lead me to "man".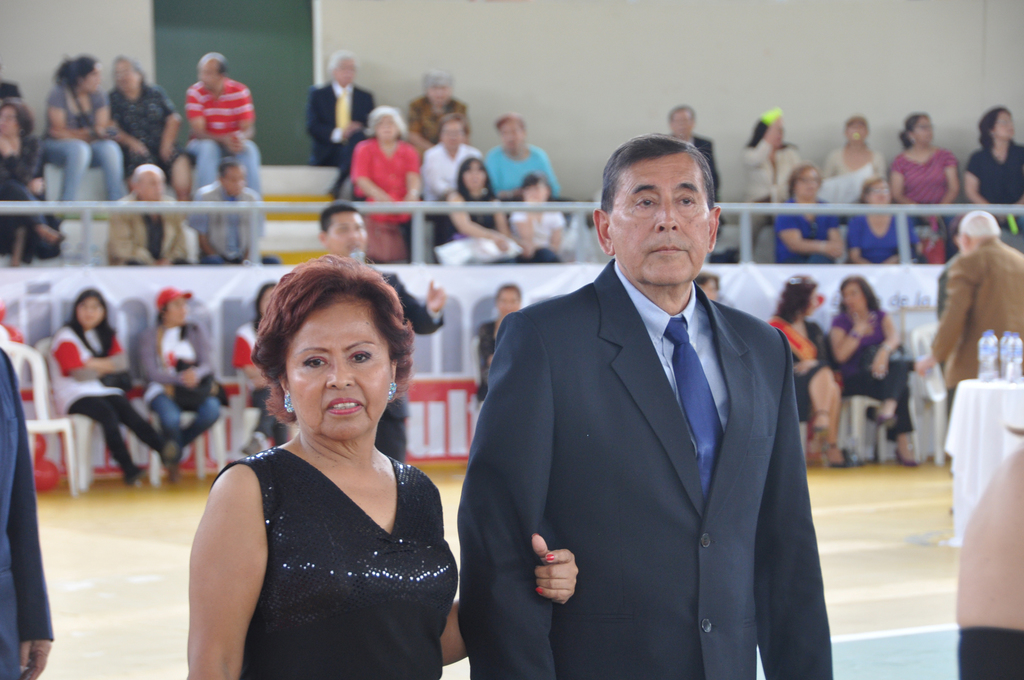
Lead to x1=664, y1=101, x2=734, y2=234.
